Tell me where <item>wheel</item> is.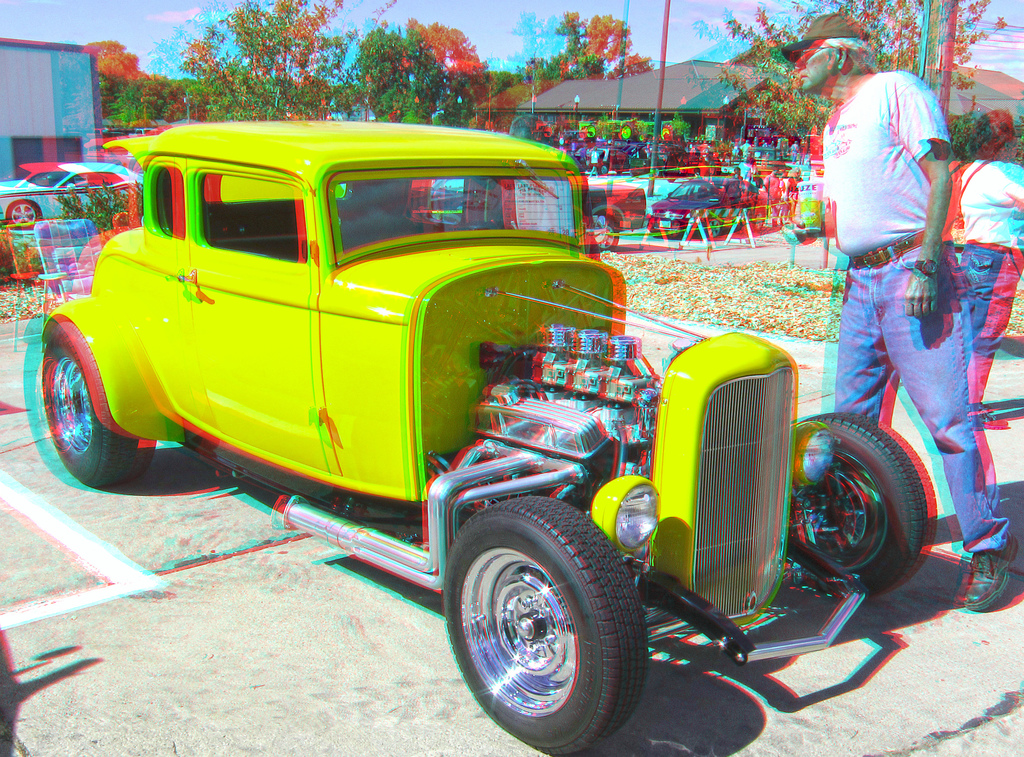
<item>wheel</item> is at (left=790, top=411, right=939, bottom=599).
